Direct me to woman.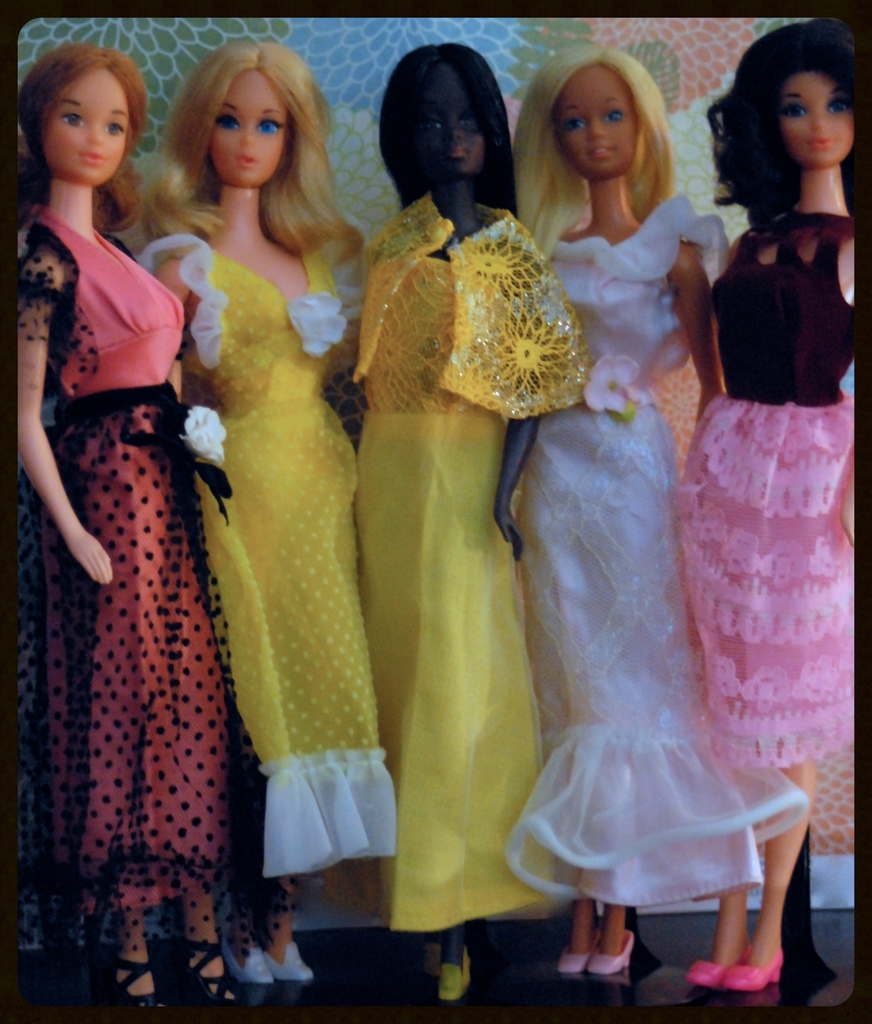
Direction: (13,42,243,1022).
